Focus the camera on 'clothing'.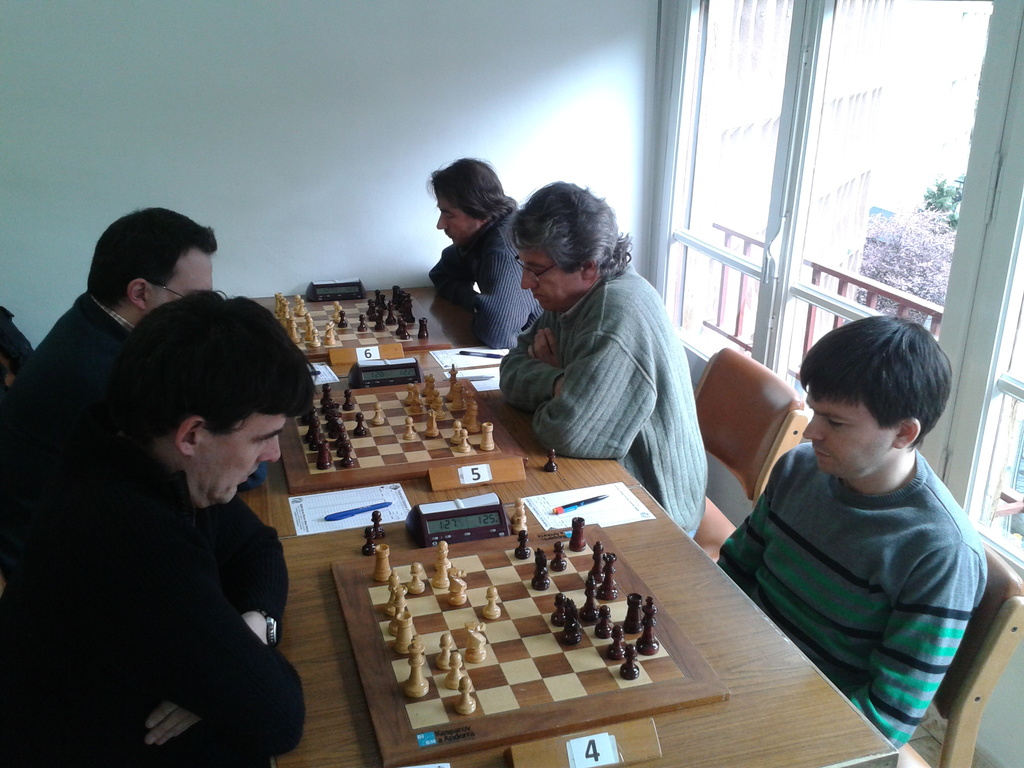
Focus region: [x1=0, y1=287, x2=122, y2=445].
